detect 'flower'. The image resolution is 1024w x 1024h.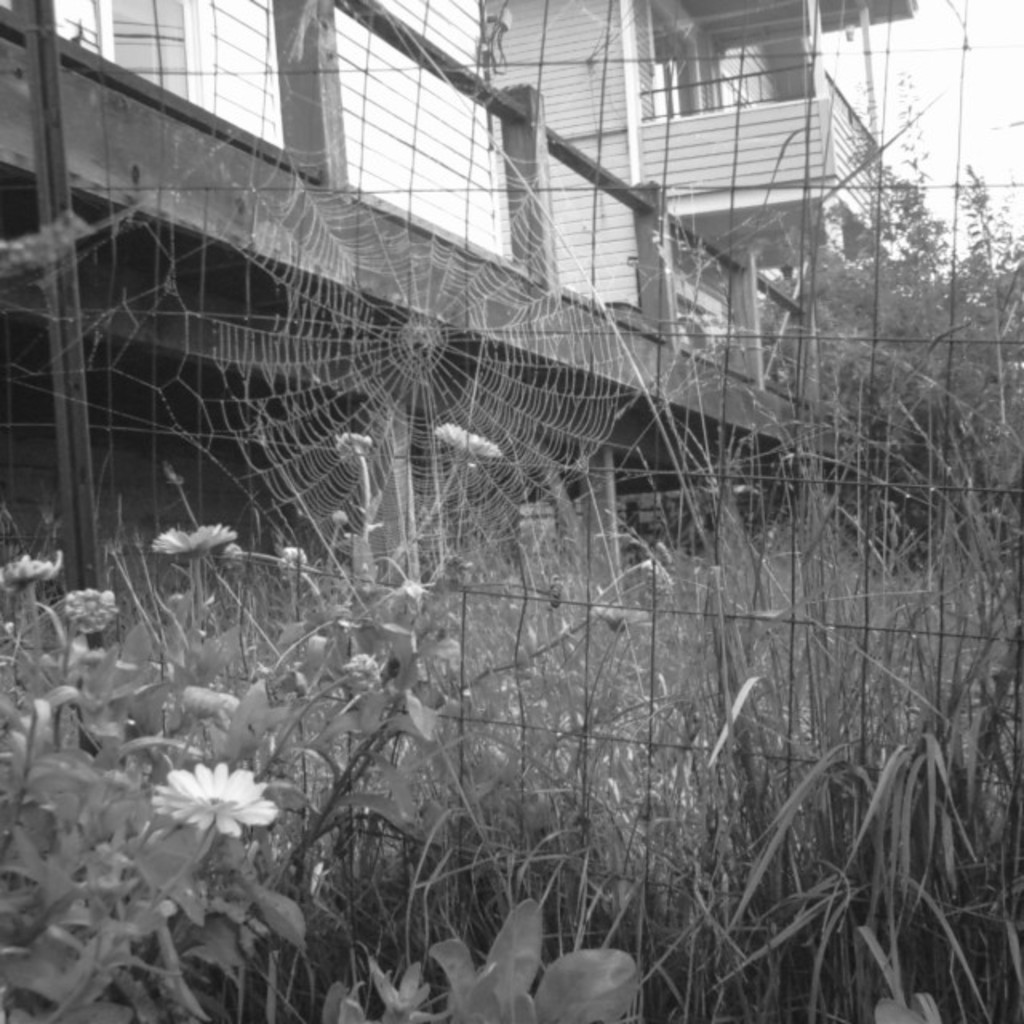
(0,544,72,589).
